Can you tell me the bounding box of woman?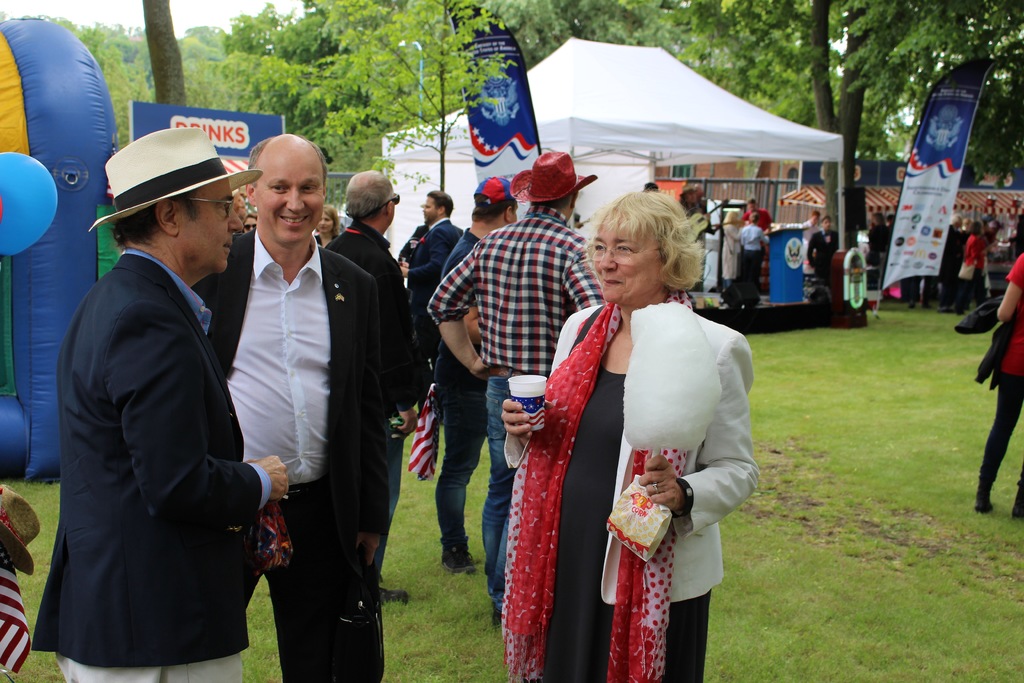
bbox=(977, 256, 1023, 518).
